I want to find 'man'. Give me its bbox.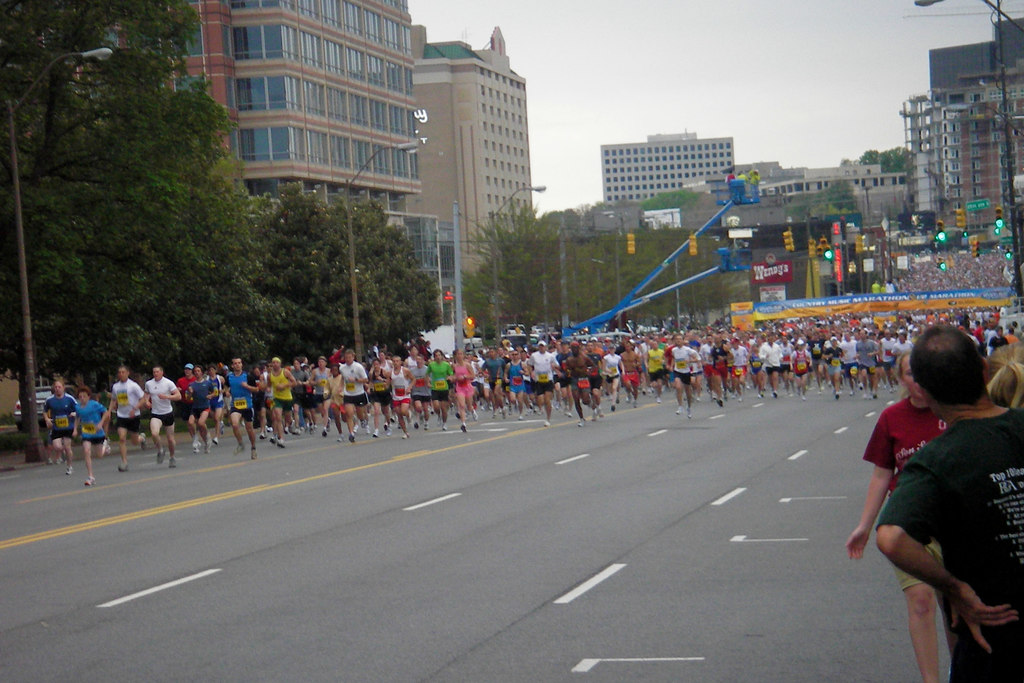
box=[820, 334, 849, 393].
